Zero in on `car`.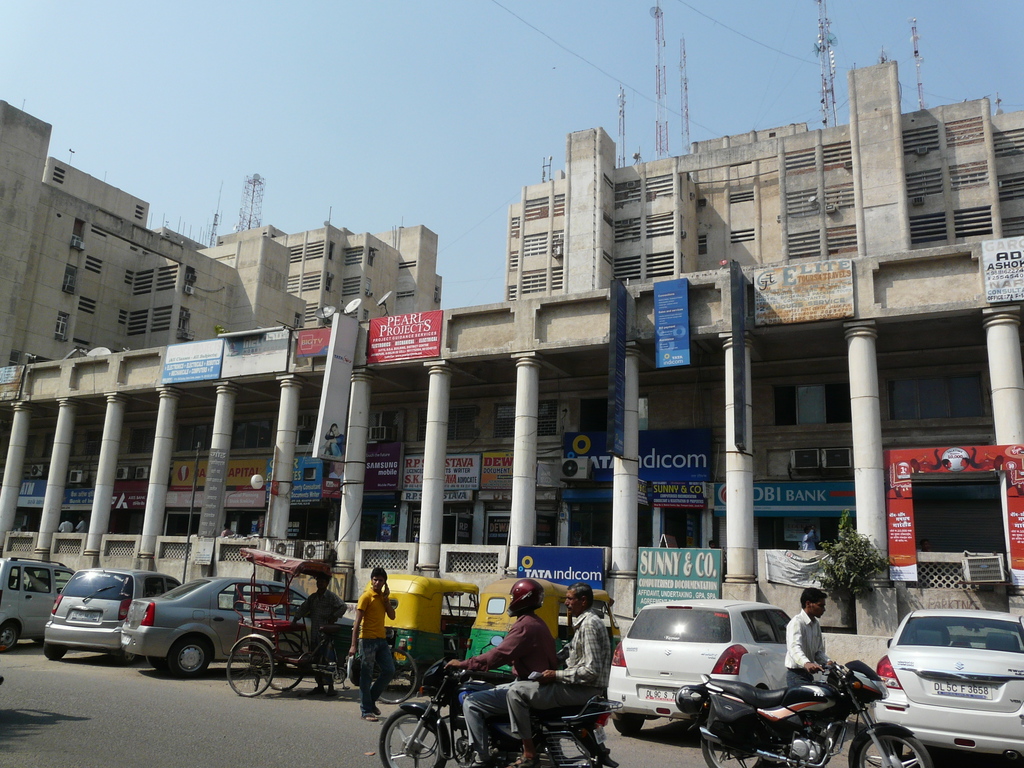
Zeroed in: box=[45, 569, 185, 660].
